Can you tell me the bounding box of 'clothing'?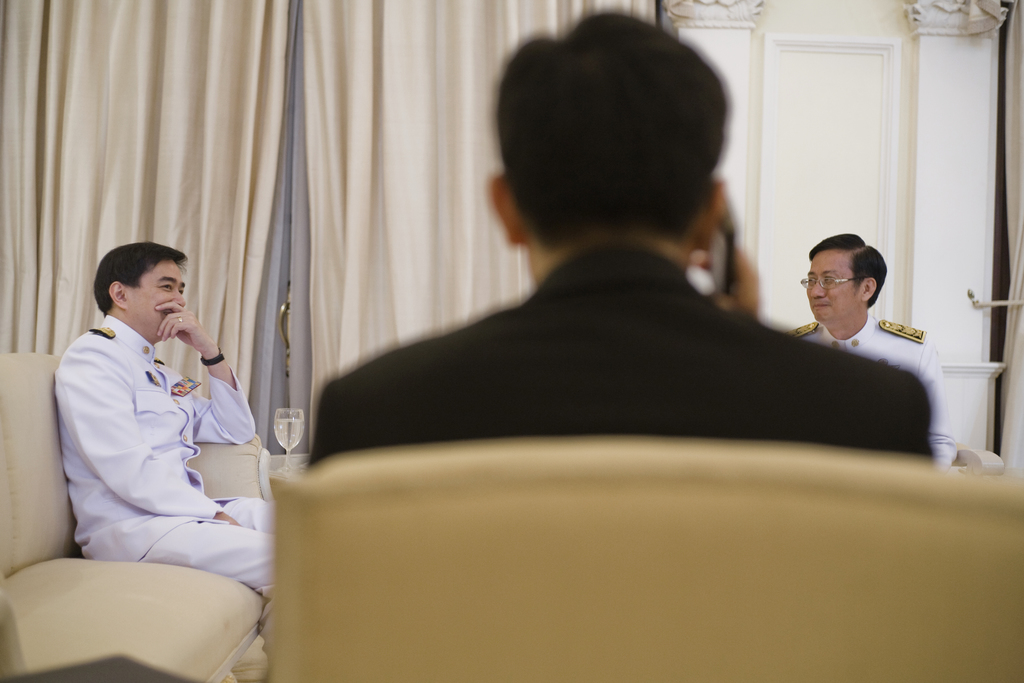
(792,314,965,463).
